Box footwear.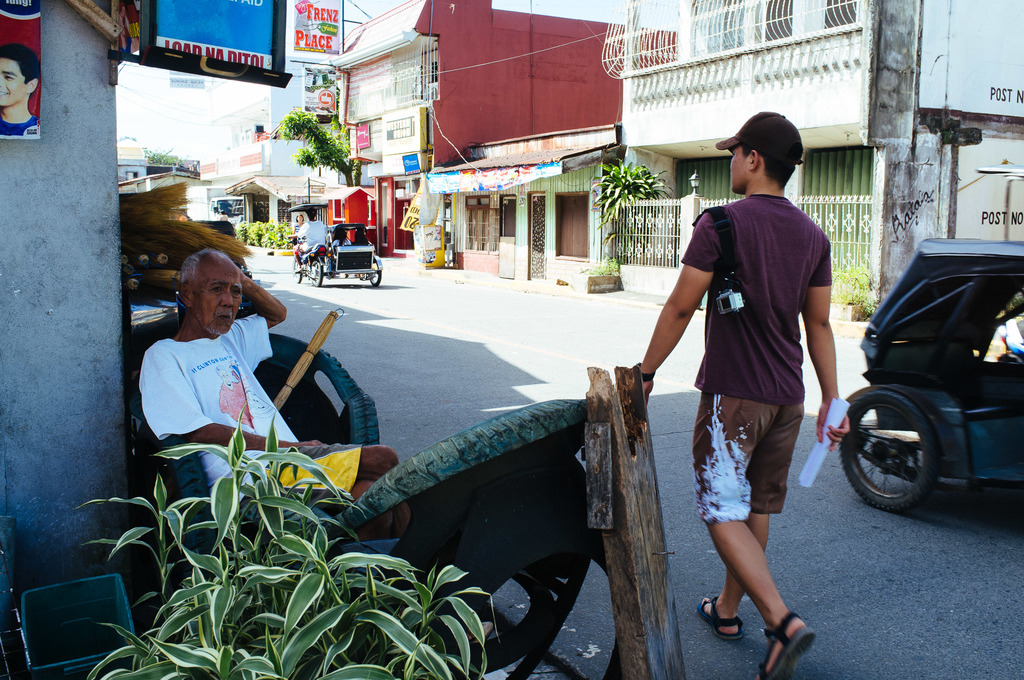
<bbox>753, 608, 819, 679</bbox>.
